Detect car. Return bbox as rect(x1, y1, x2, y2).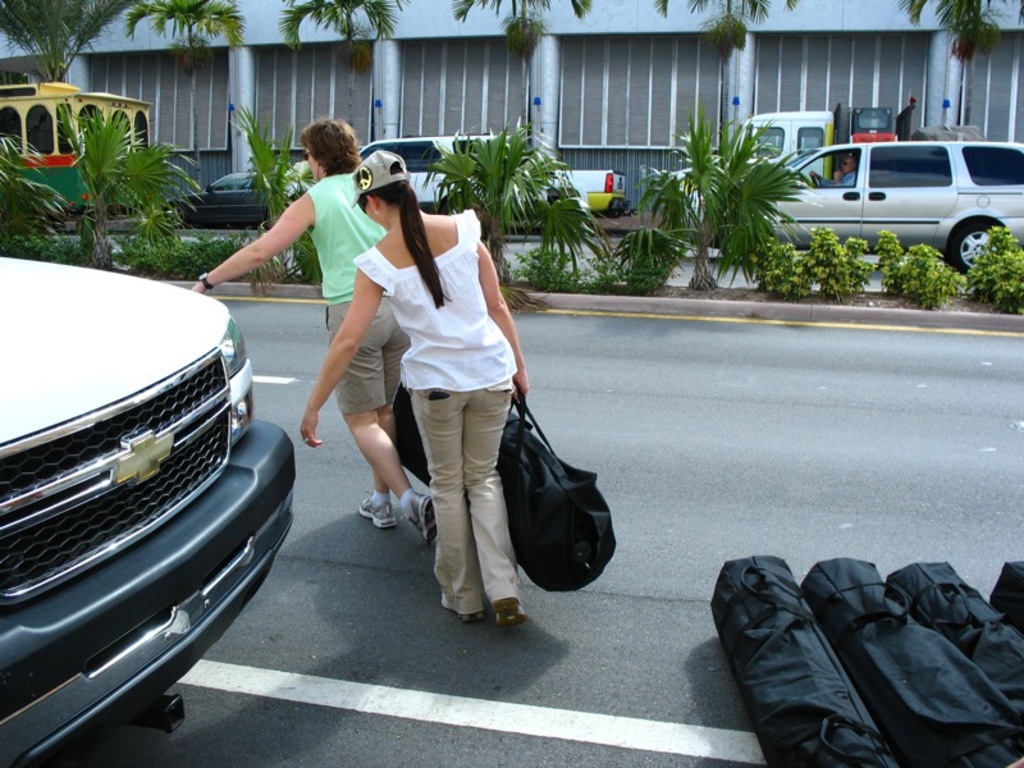
rect(0, 224, 276, 764).
